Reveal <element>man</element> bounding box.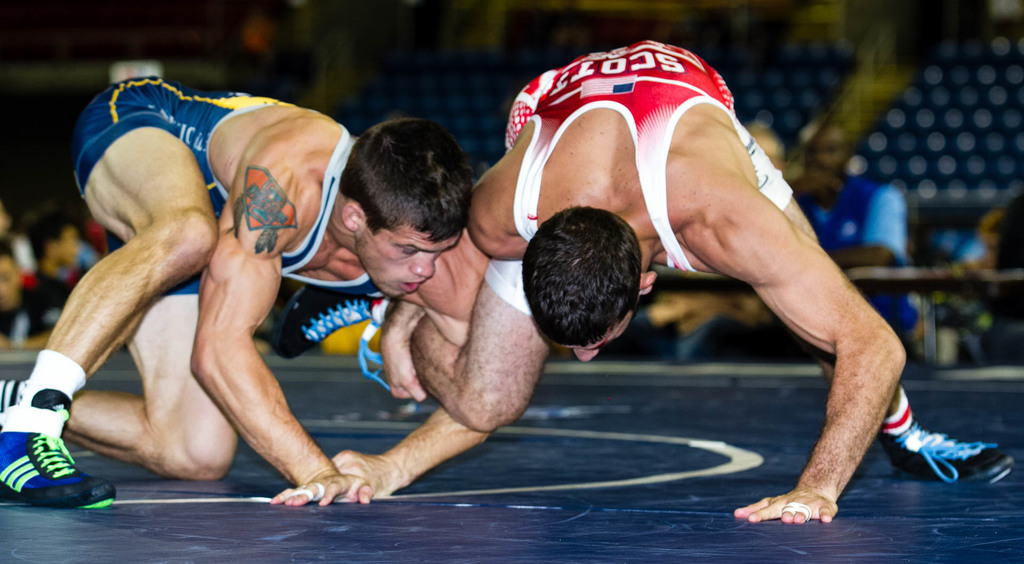
Revealed: [x1=374, y1=1, x2=921, y2=532].
